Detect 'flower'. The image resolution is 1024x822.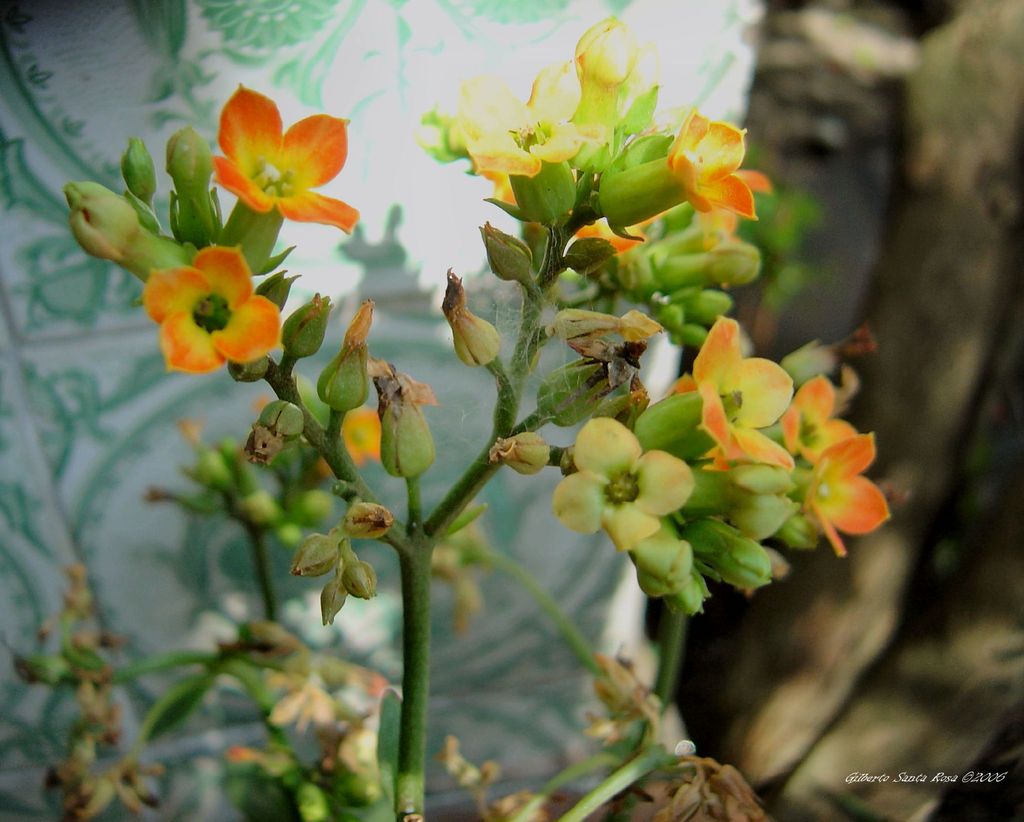
left=278, top=291, right=332, bottom=362.
